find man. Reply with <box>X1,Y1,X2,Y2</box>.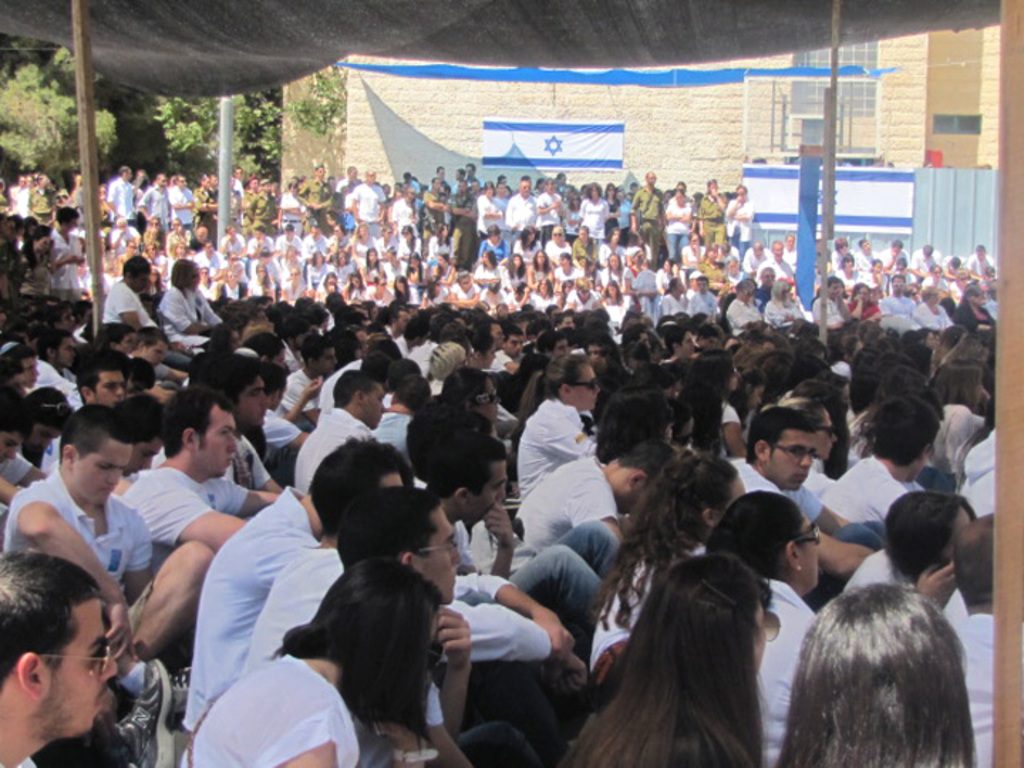
<box>538,175,565,225</box>.
